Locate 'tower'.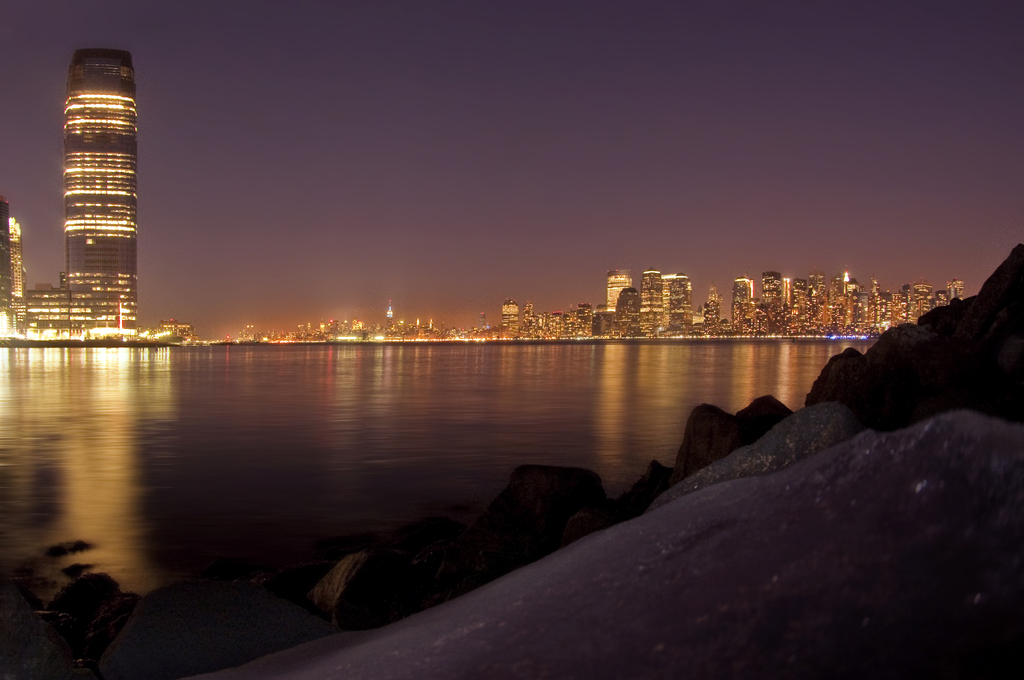
Bounding box: x1=612 y1=284 x2=633 y2=335.
